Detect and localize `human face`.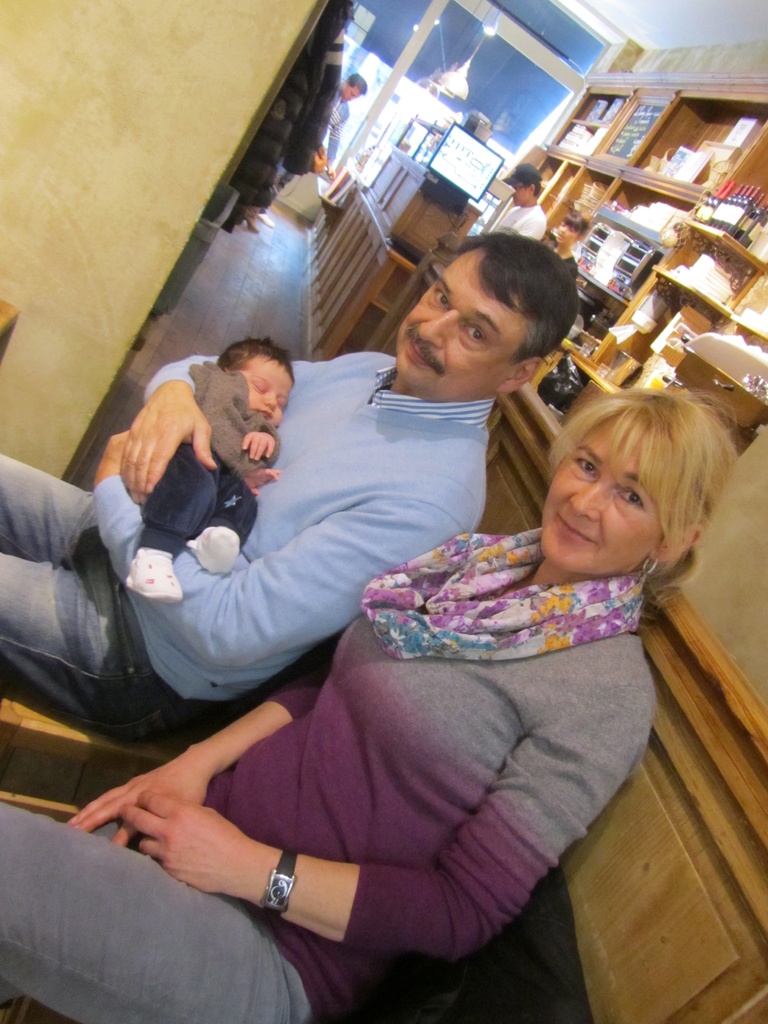
Localized at bbox(390, 246, 523, 404).
